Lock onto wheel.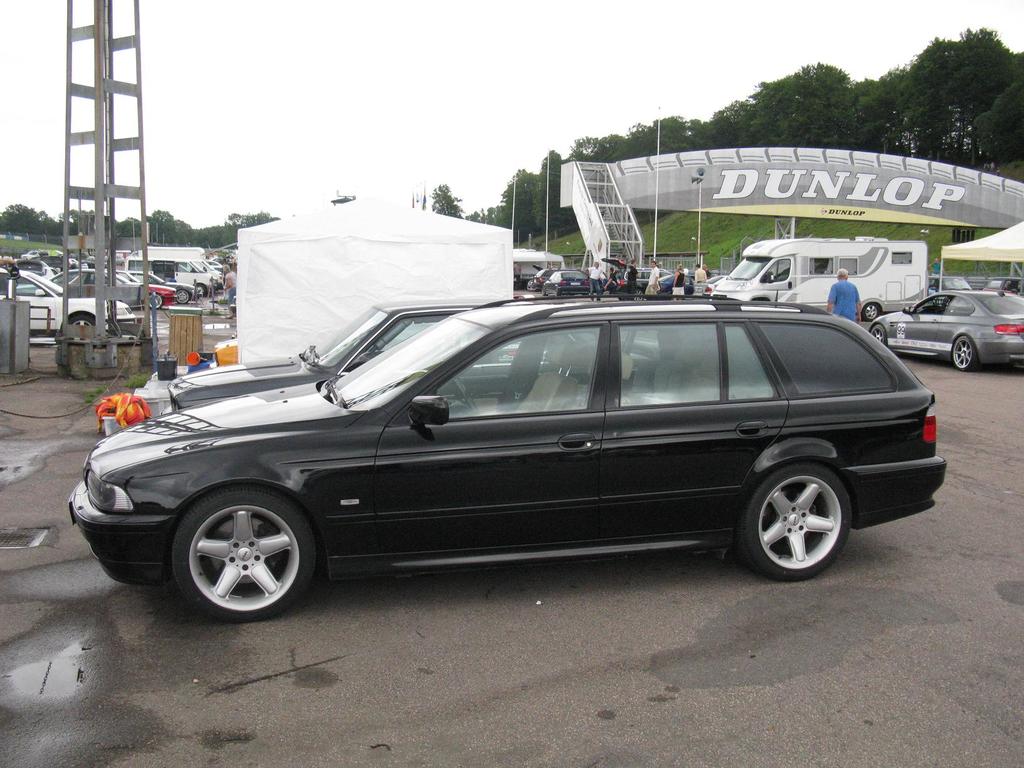
Locked: [951, 333, 980, 372].
